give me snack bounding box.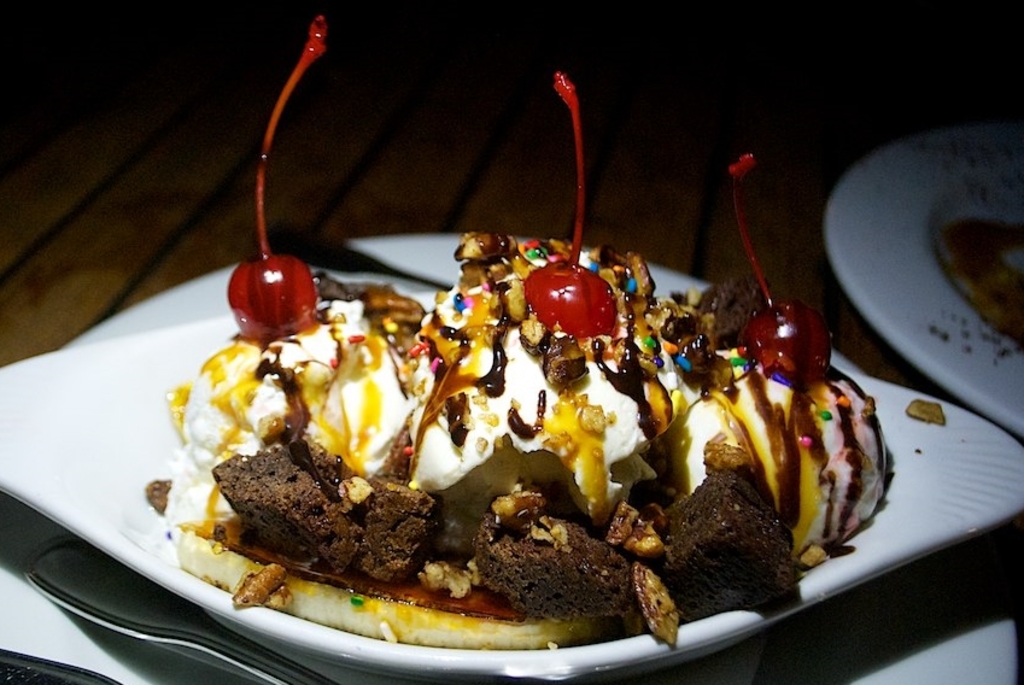
box=[141, 228, 899, 654].
